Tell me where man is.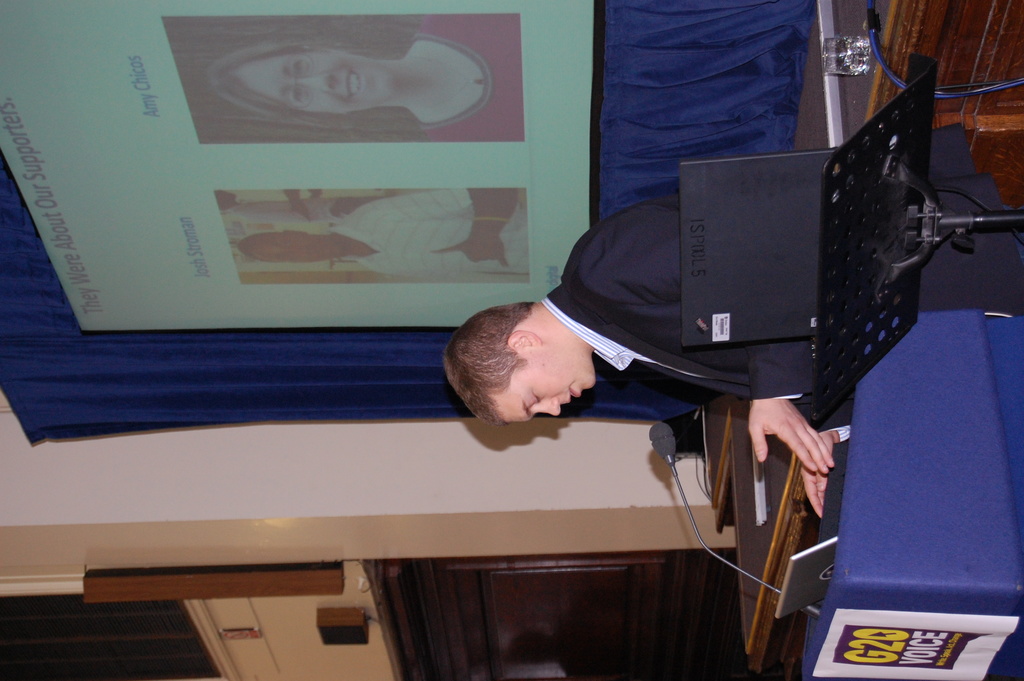
man is at region(448, 152, 908, 560).
